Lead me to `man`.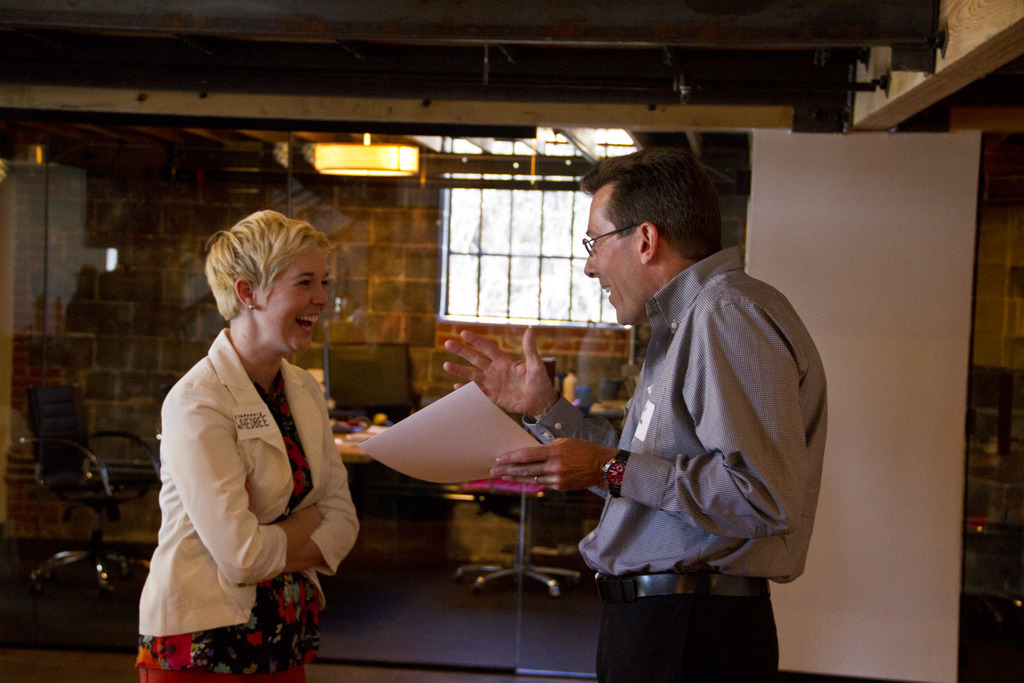
Lead to [442,146,828,682].
